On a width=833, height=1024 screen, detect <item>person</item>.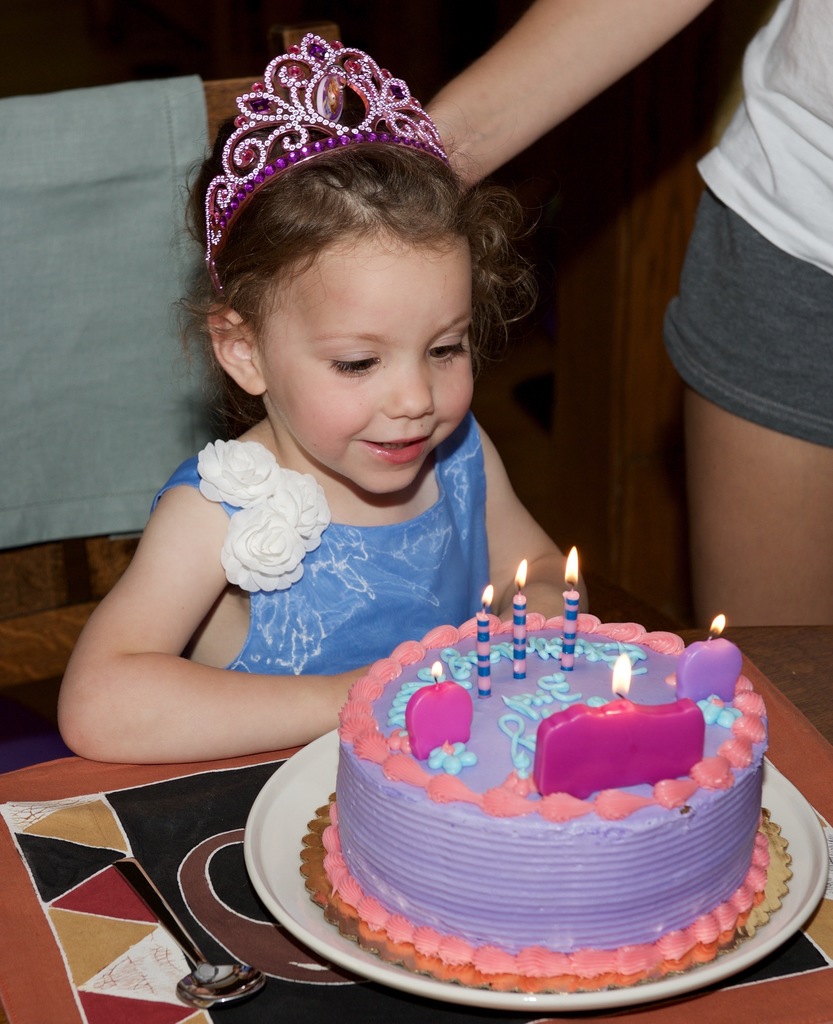
left=47, top=40, right=622, bottom=762.
